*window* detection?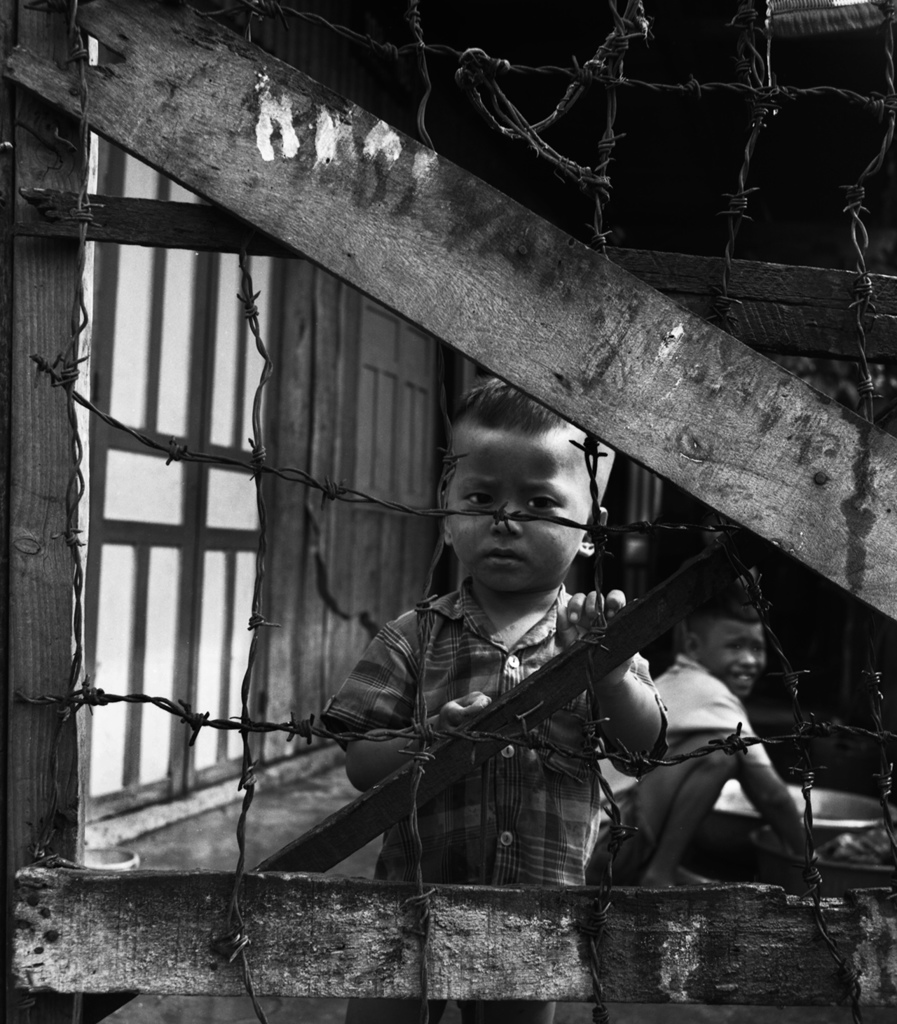
(left=210, top=254, right=273, bottom=449)
